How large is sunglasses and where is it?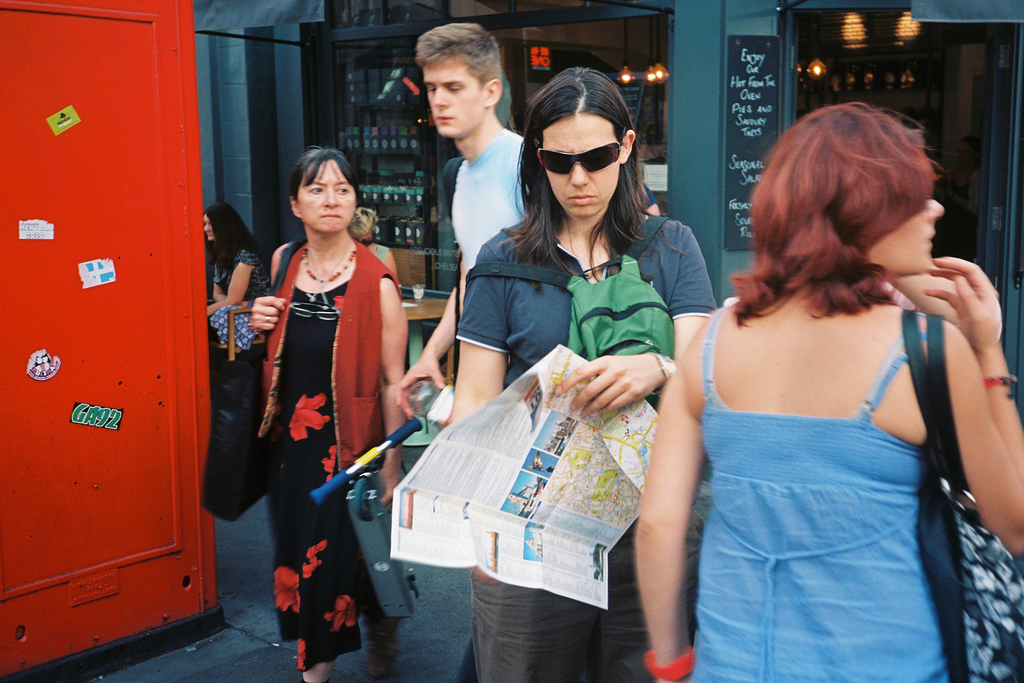
Bounding box: (left=539, top=142, right=623, bottom=172).
